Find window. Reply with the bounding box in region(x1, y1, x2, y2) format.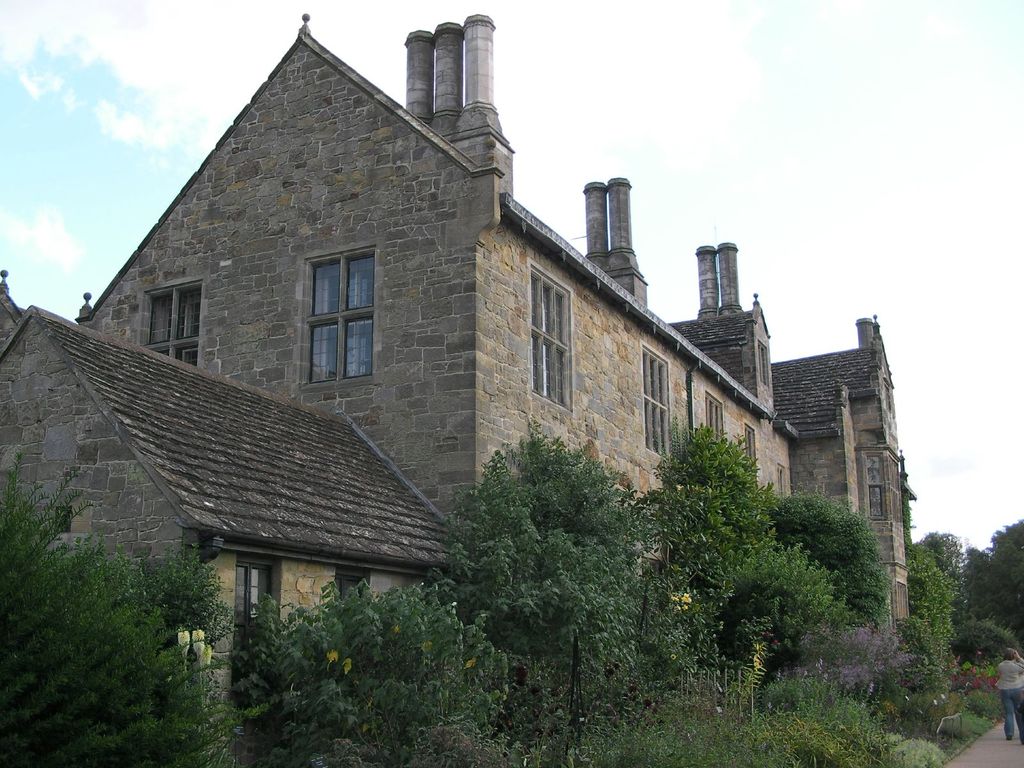
region(706, 386, 727, 448).
